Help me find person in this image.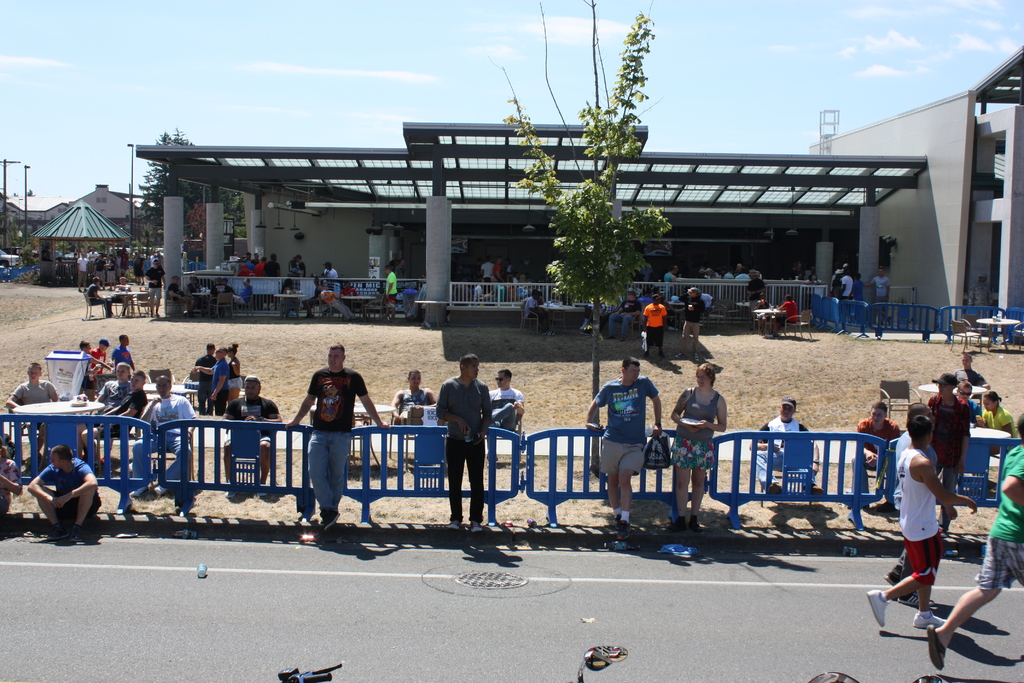
Found it: bbox=(770, 290, 796, 339).
